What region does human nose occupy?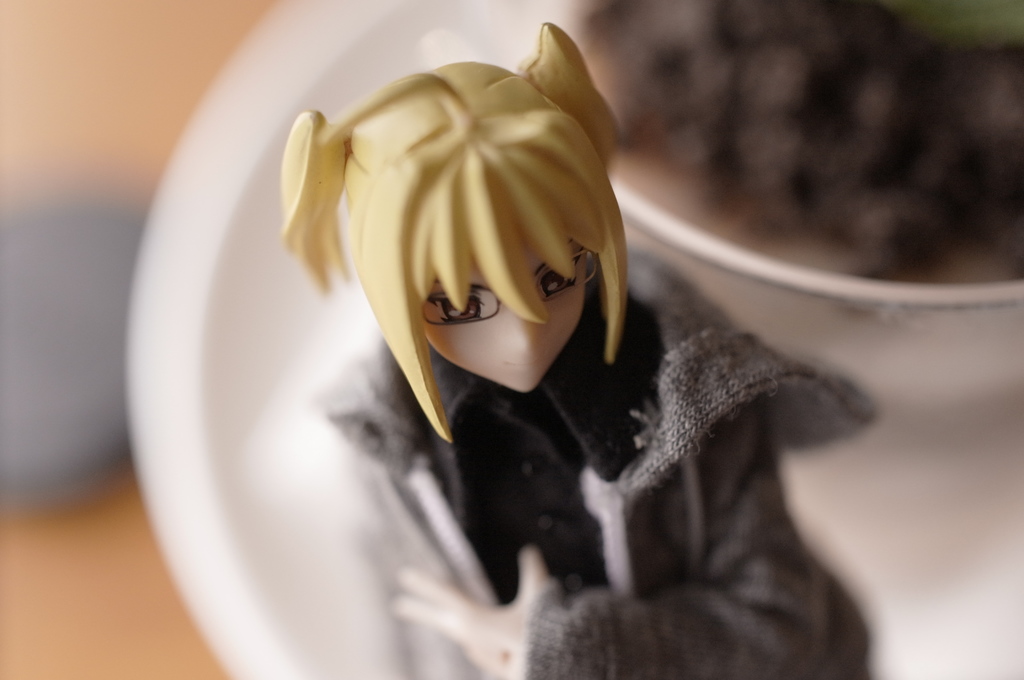
<box>509,306,536,354</box>.
